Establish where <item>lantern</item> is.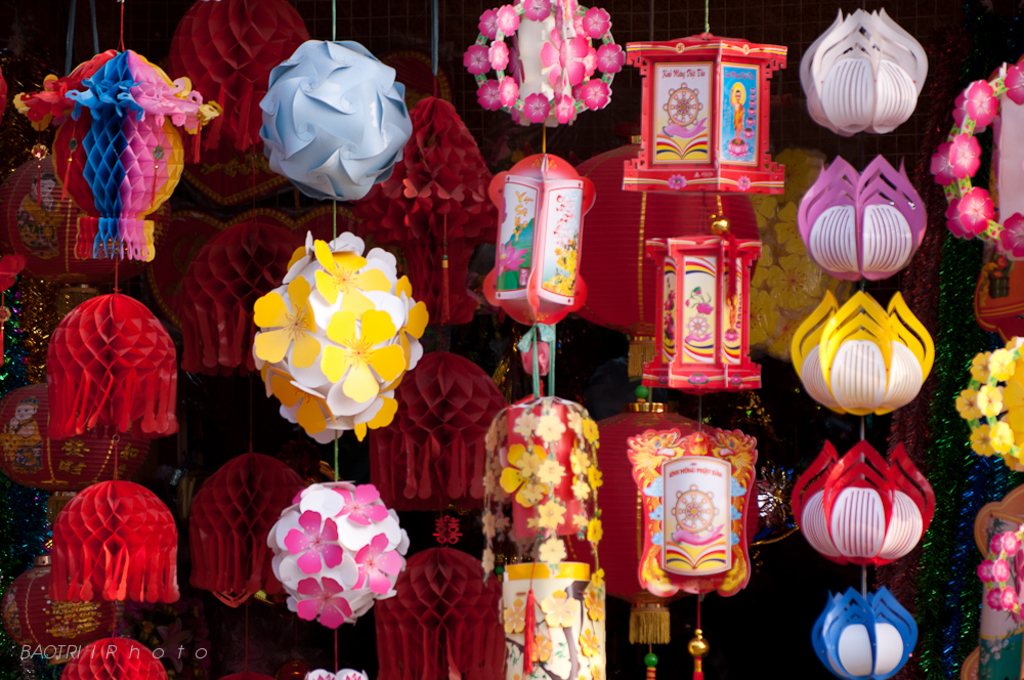
Established at 791 427 936 591.
